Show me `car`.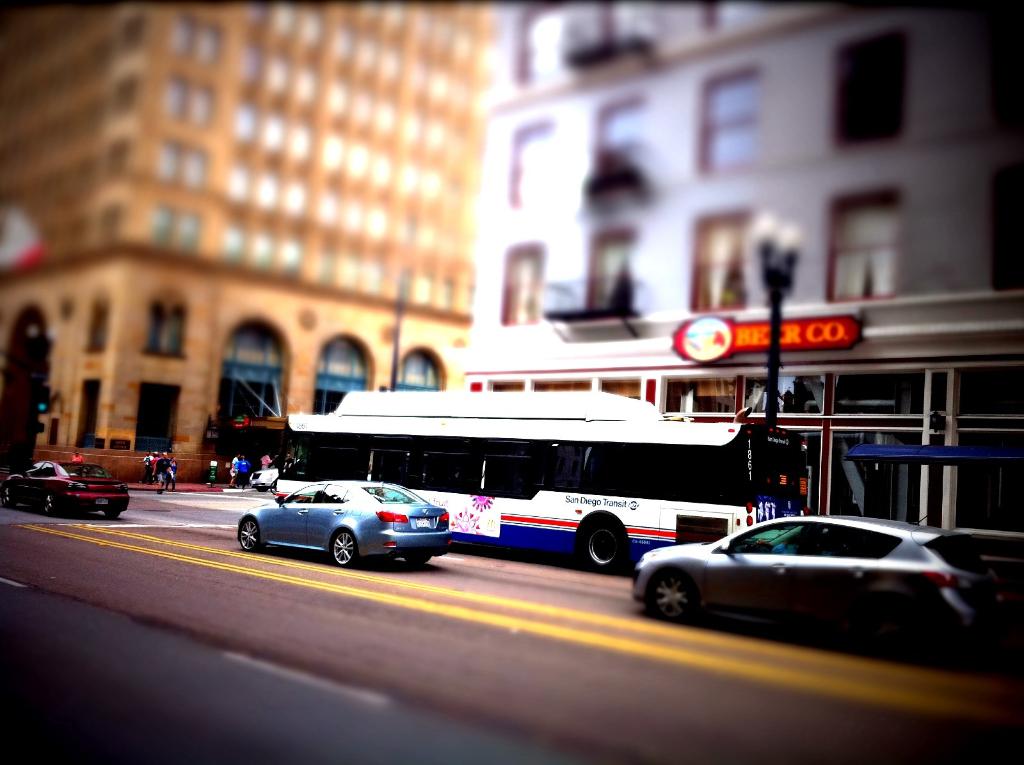
`car` is here: (623,509,1014,661).
